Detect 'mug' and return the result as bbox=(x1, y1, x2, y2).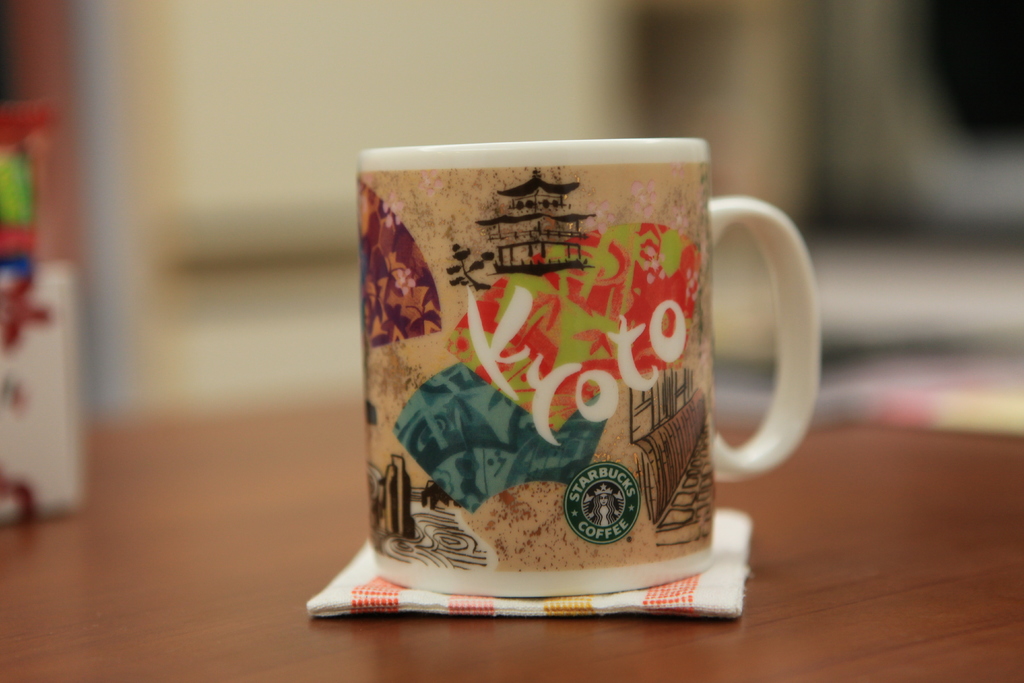
bbox=(360, 138, 822, 593).
